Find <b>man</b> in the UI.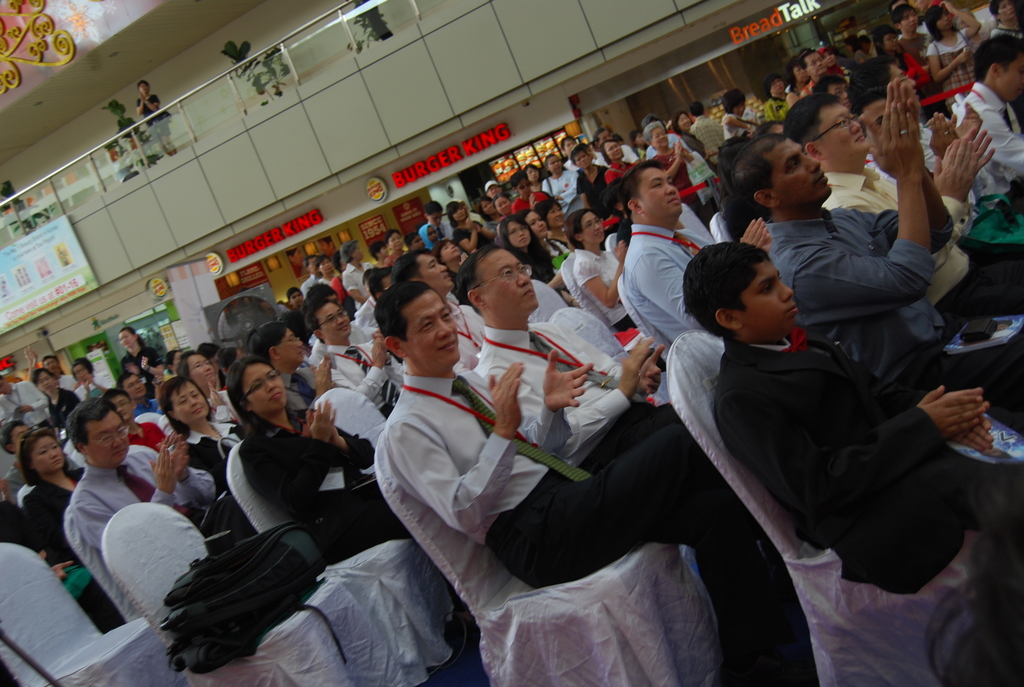
UI element at {"x1": 299, "y1": 257, "x2": 314, "y2": 303}.
